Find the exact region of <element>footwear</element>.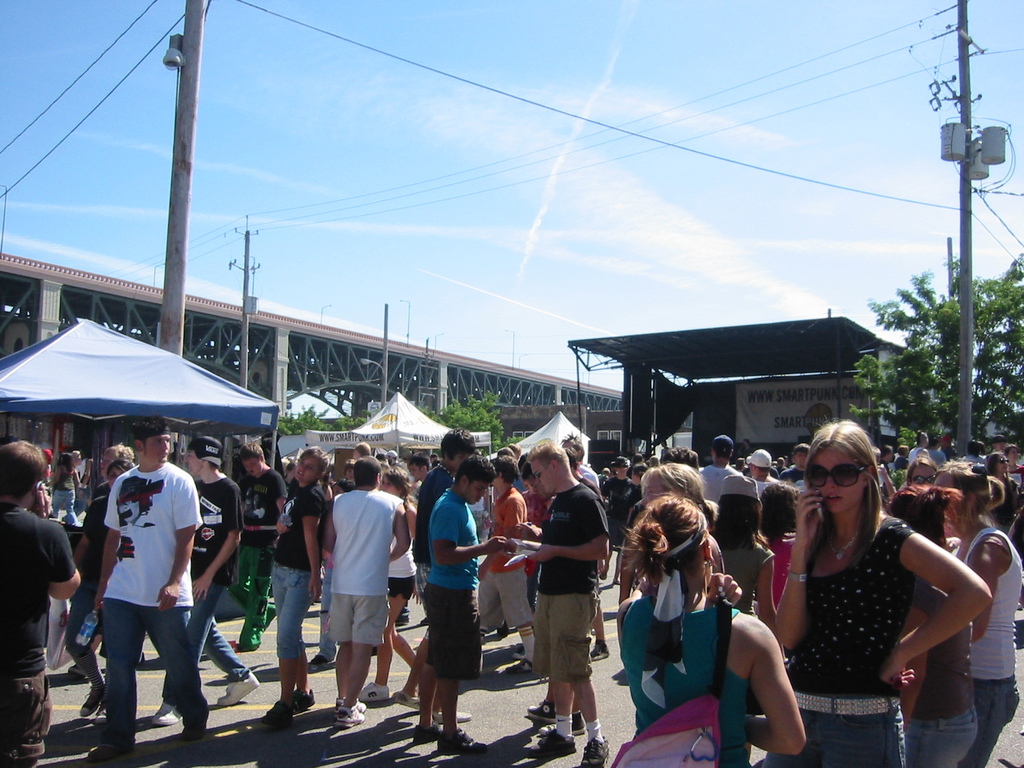
Exact region: detection(291, 684, 314, 716).
